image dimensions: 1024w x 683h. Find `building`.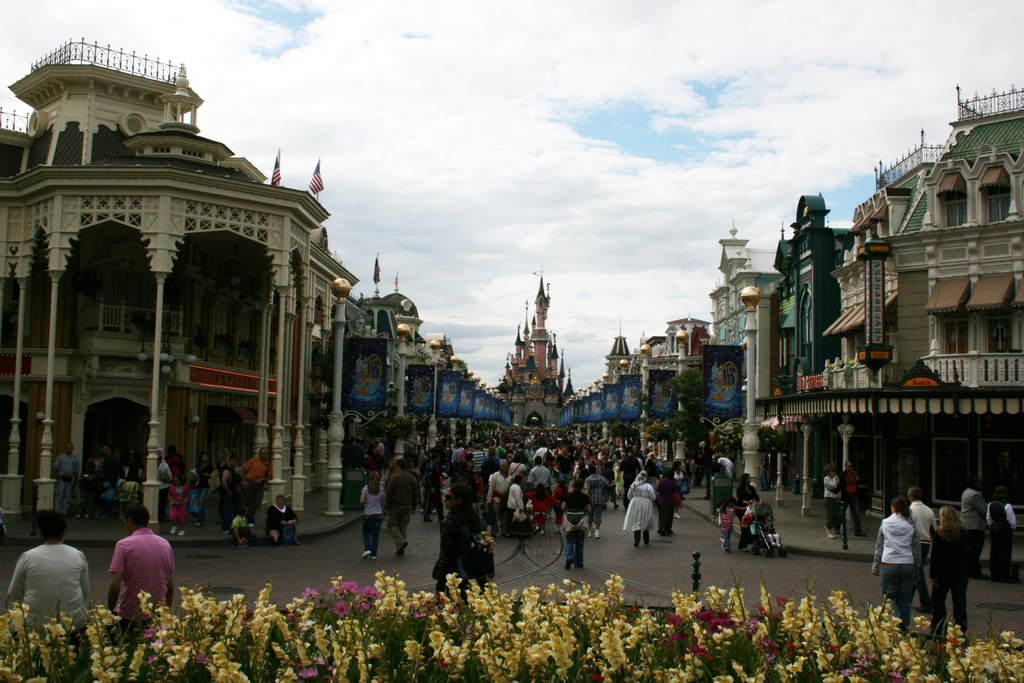
pyautogui.locateOnScreen(0, 31, 1023, 555).
